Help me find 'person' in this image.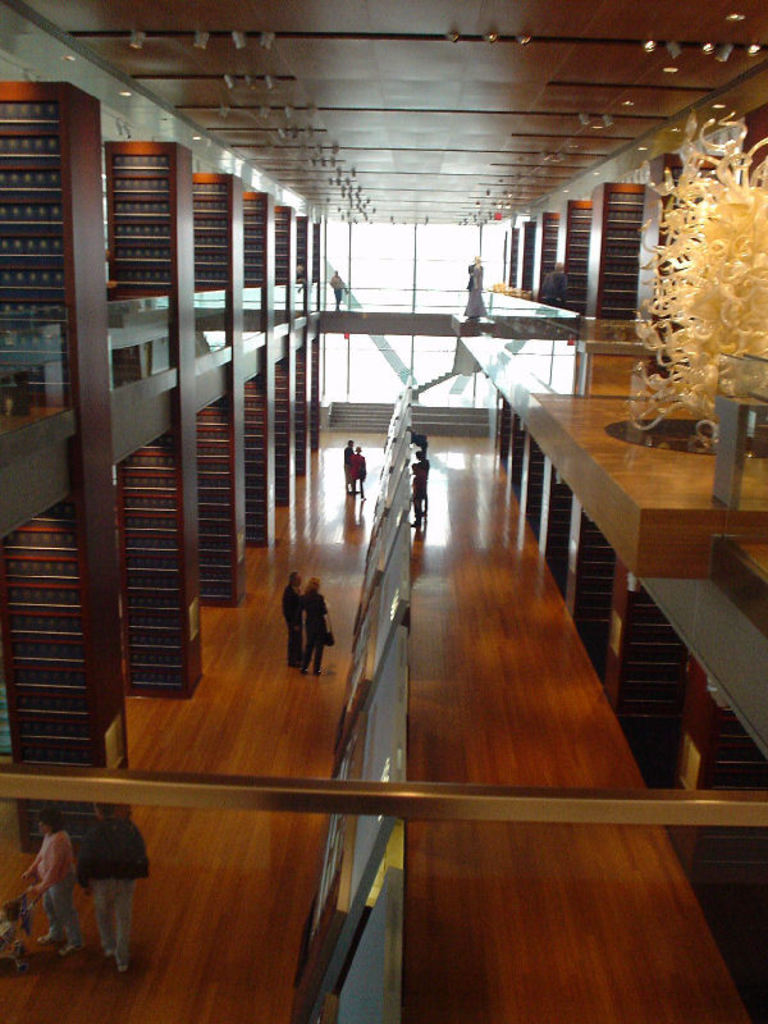
Found it: region(339, 438, 356, 504).
